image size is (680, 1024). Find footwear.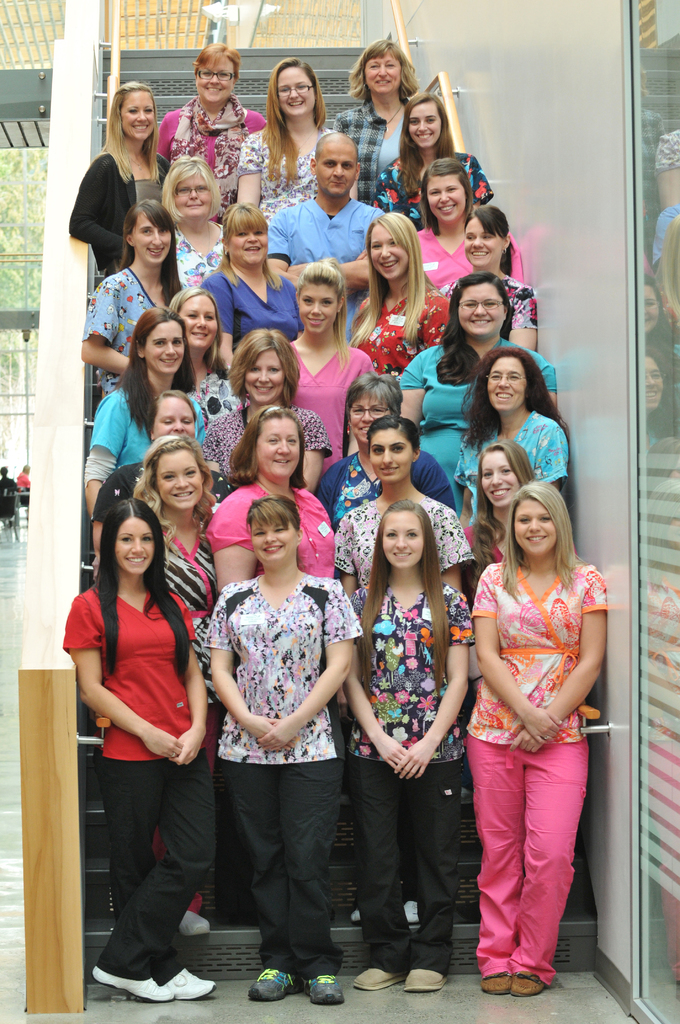
BBox(355, 971, 400, 990).
